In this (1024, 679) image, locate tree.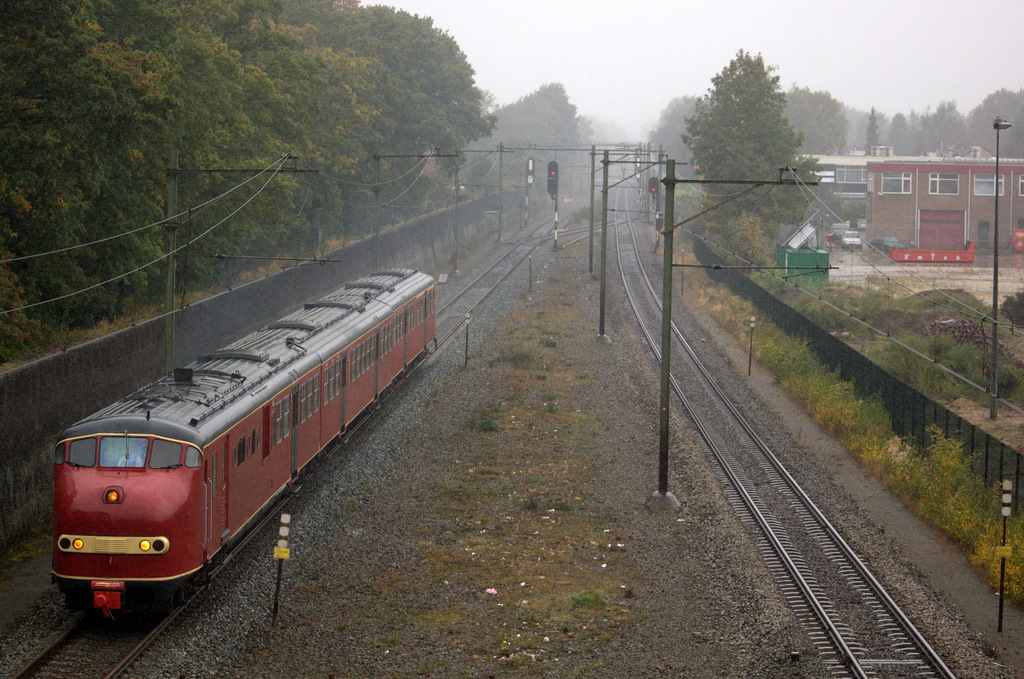
Bounding box: left=641, top=94, right=705, bottom=184.
